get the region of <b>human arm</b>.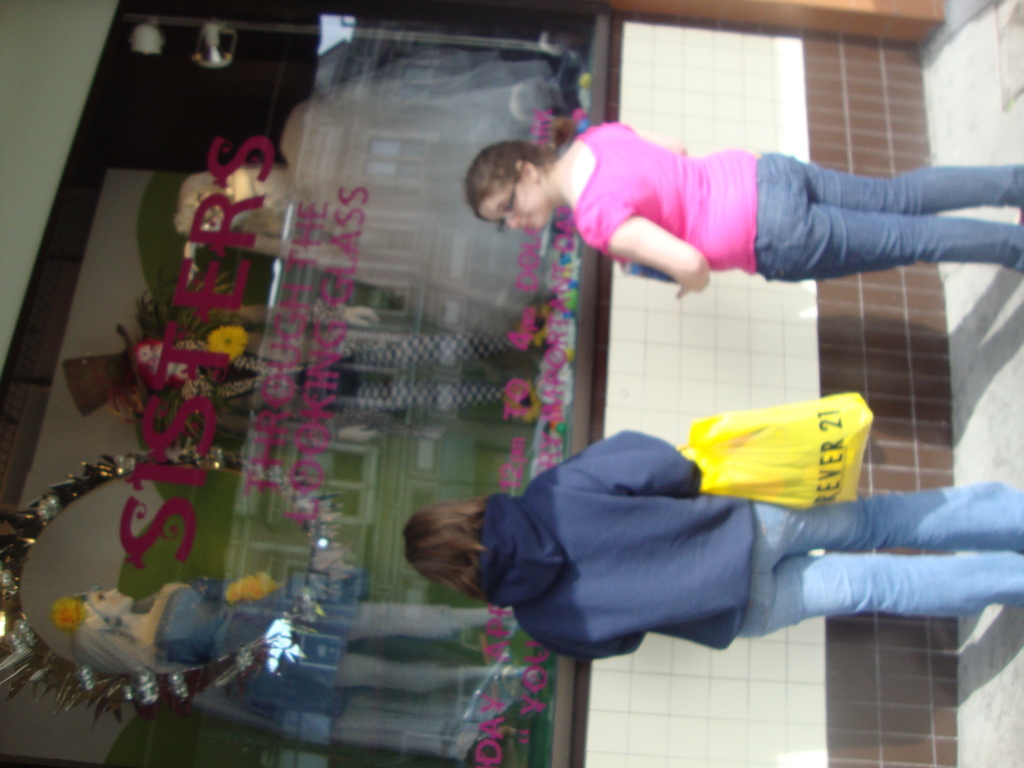
<bbox>543, 623, 647, 667</bbox>.
